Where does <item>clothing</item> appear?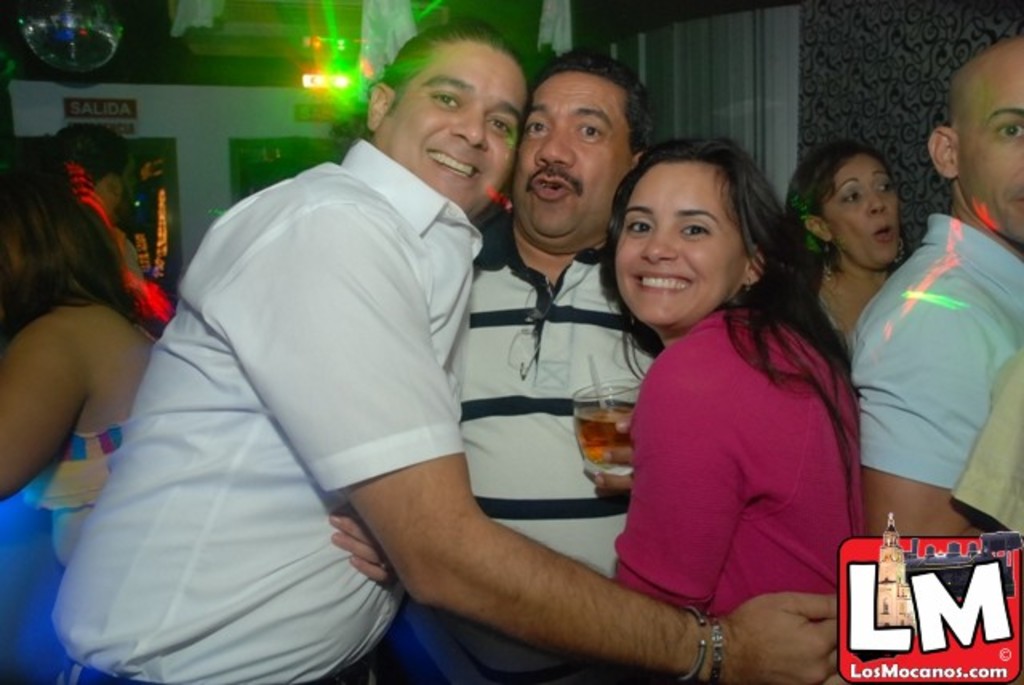
Appears at 46 138 483 683.
